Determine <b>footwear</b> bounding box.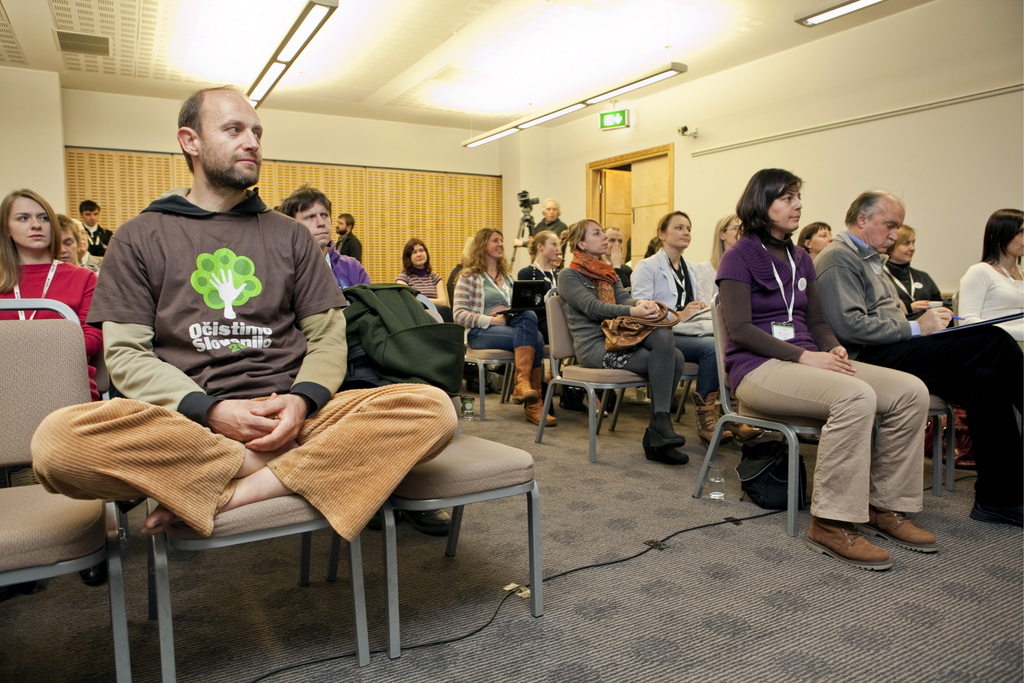
Determined: (left=722, top=418, right=756, bottom=447).
